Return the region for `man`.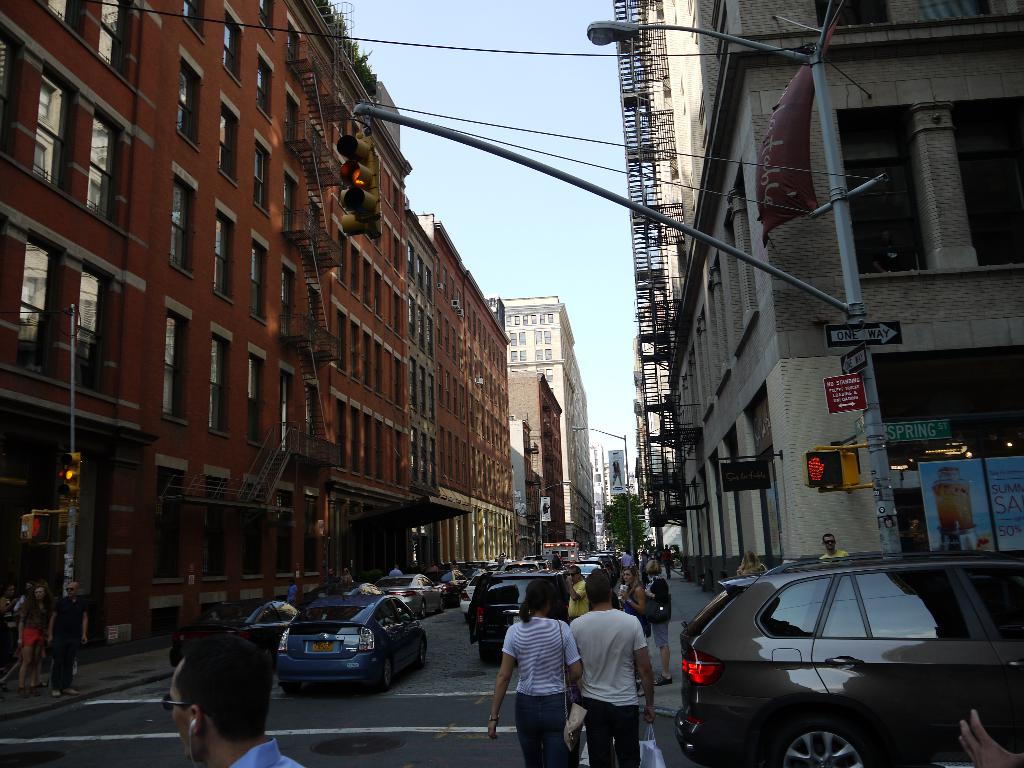
rect(44, 580, 93, 696).
